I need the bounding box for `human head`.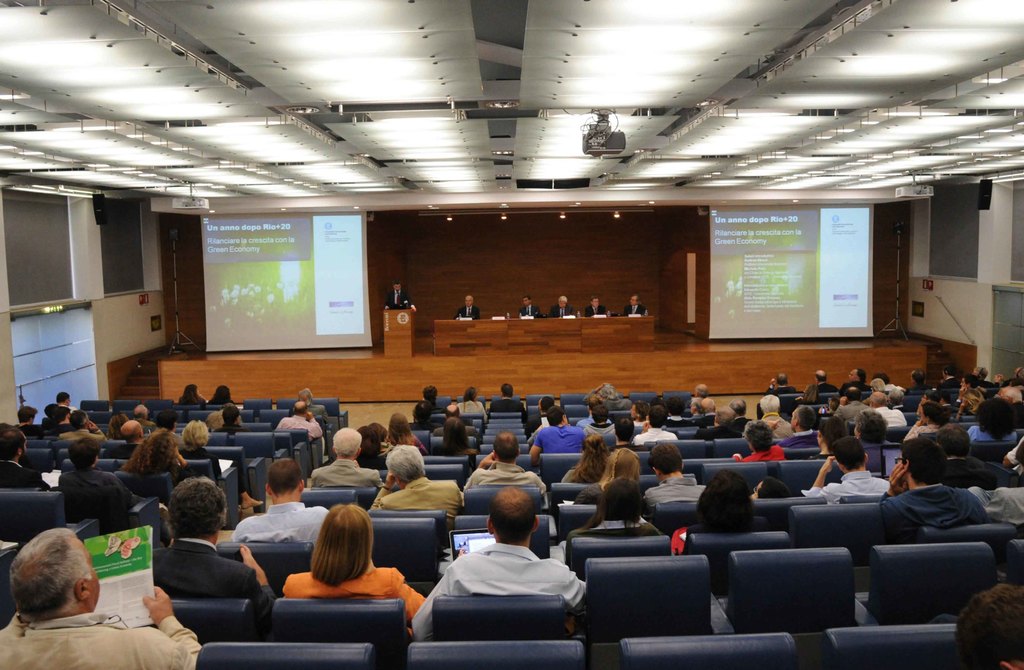
Here it is: 332/428/364/458.
